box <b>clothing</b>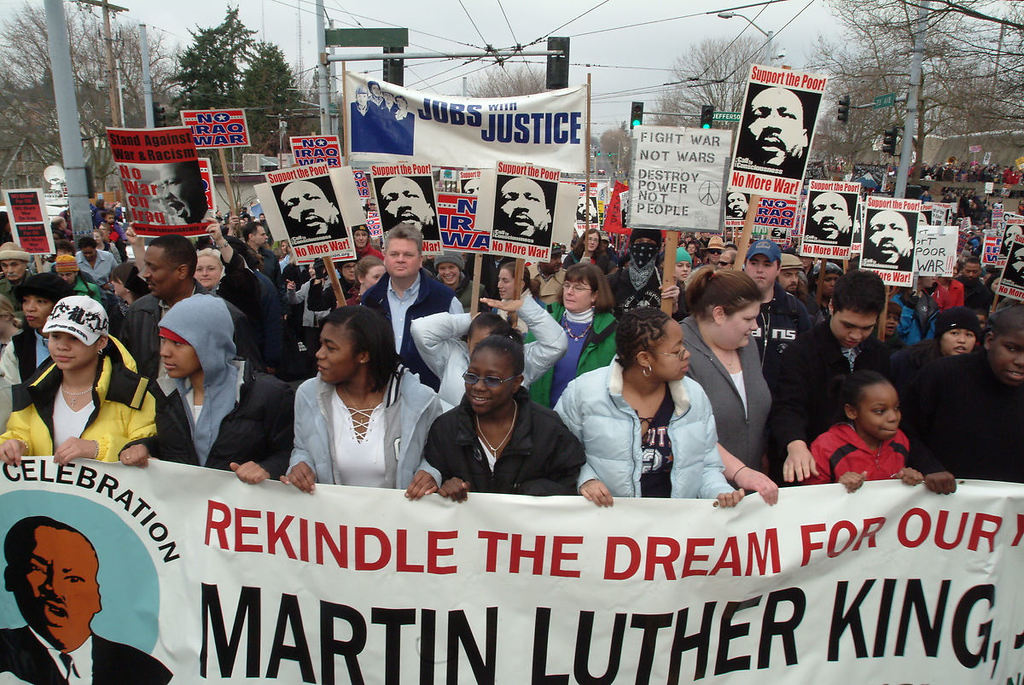
bbox=[669, 311, 779, 498]
